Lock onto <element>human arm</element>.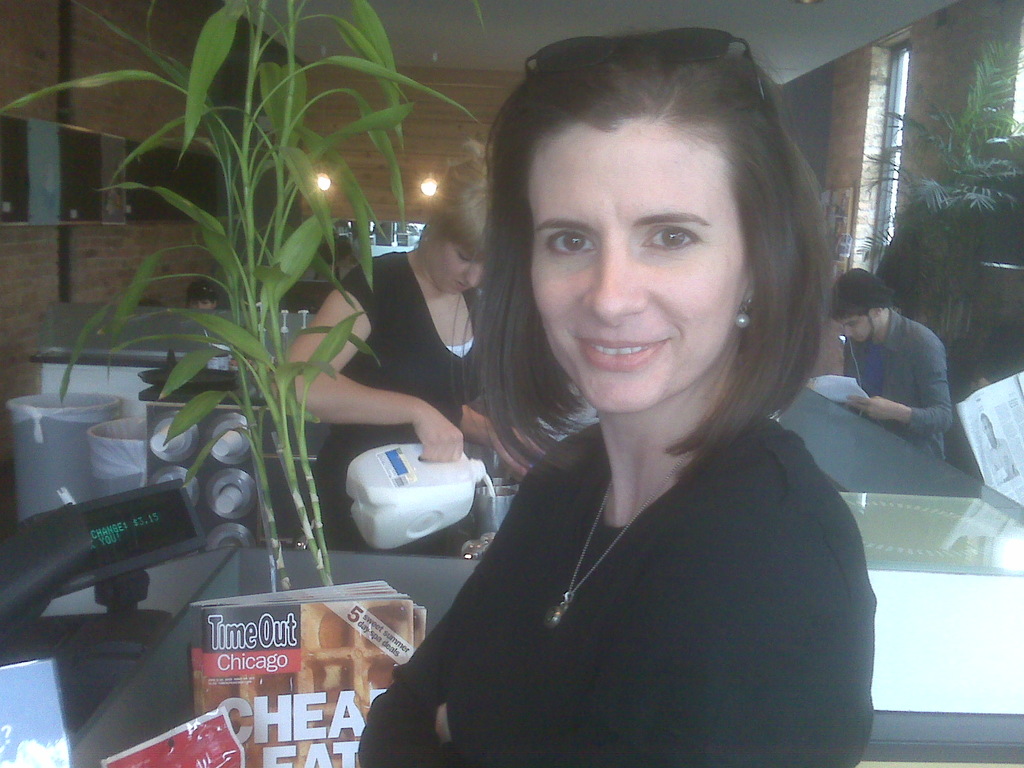
Locked: 846:339:954:450.
